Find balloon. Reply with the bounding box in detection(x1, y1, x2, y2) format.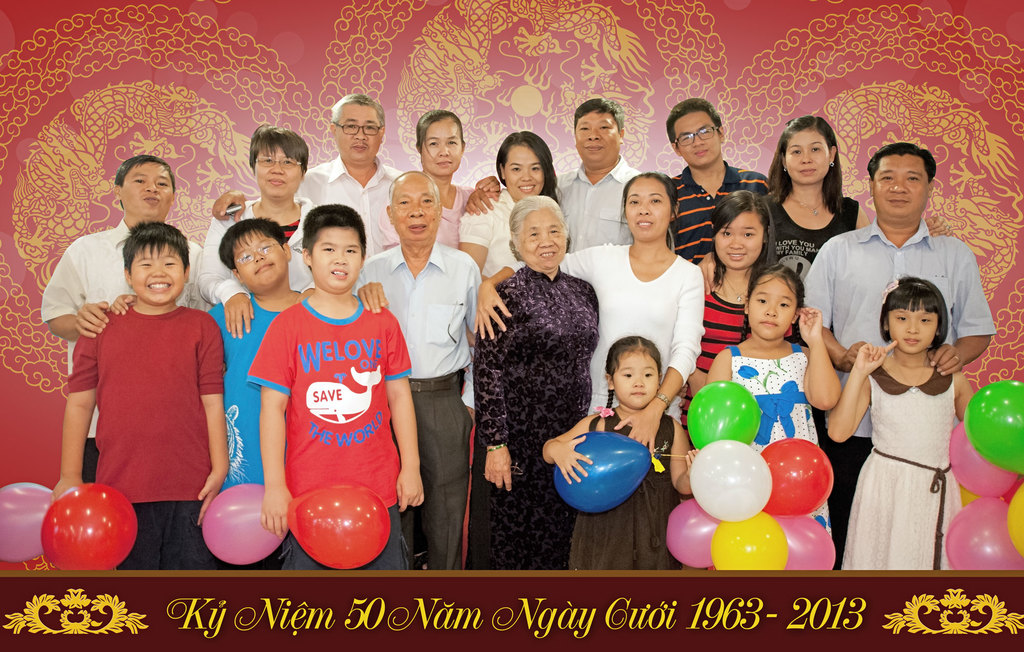
detection(776, 517, 837, 569).
